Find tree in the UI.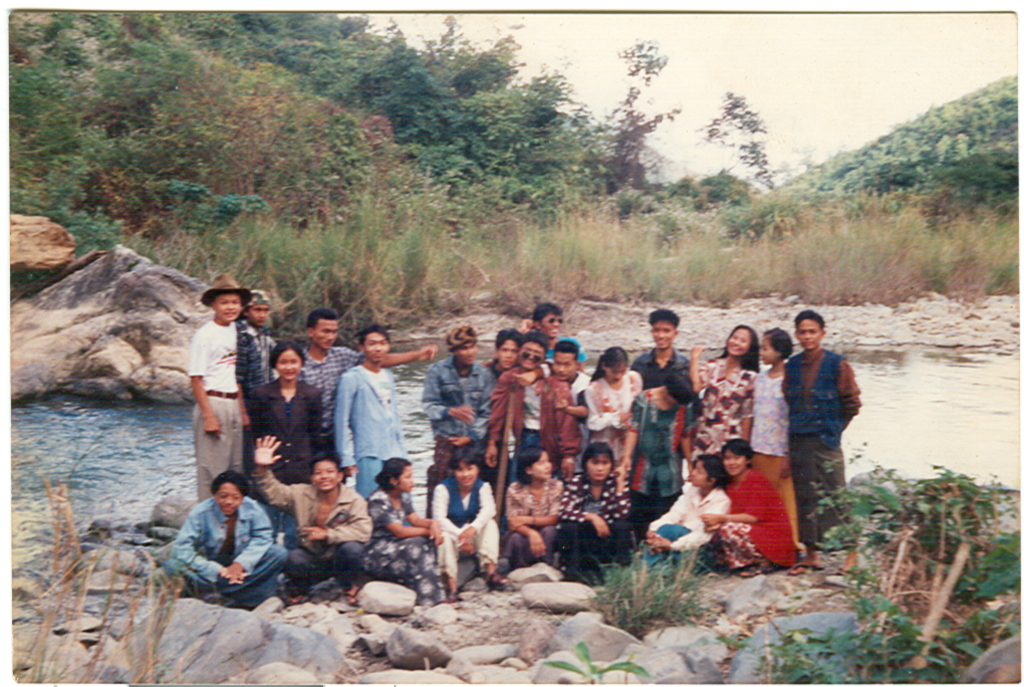
UI element at BBox(7, 8, 1020, 280).
